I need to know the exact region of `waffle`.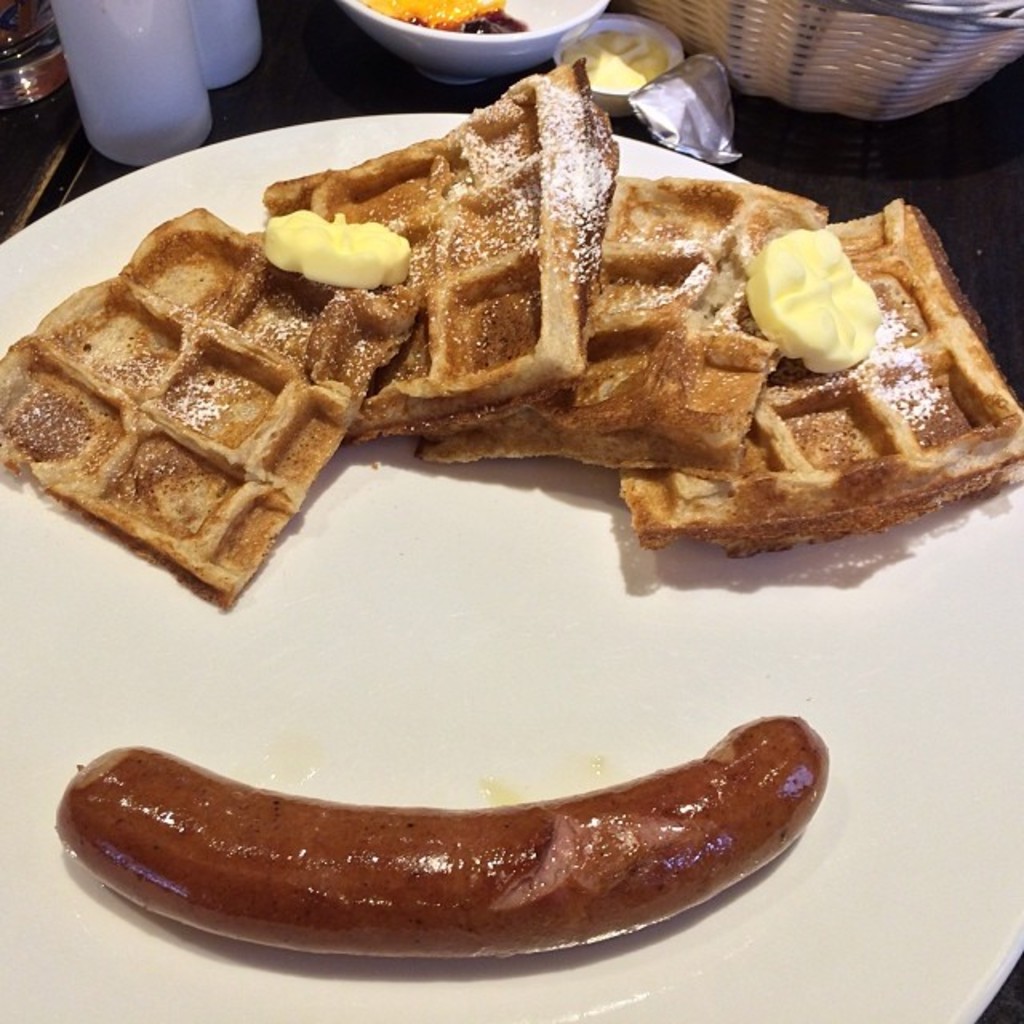
Region: select_region(443, 166, 838, 482).
